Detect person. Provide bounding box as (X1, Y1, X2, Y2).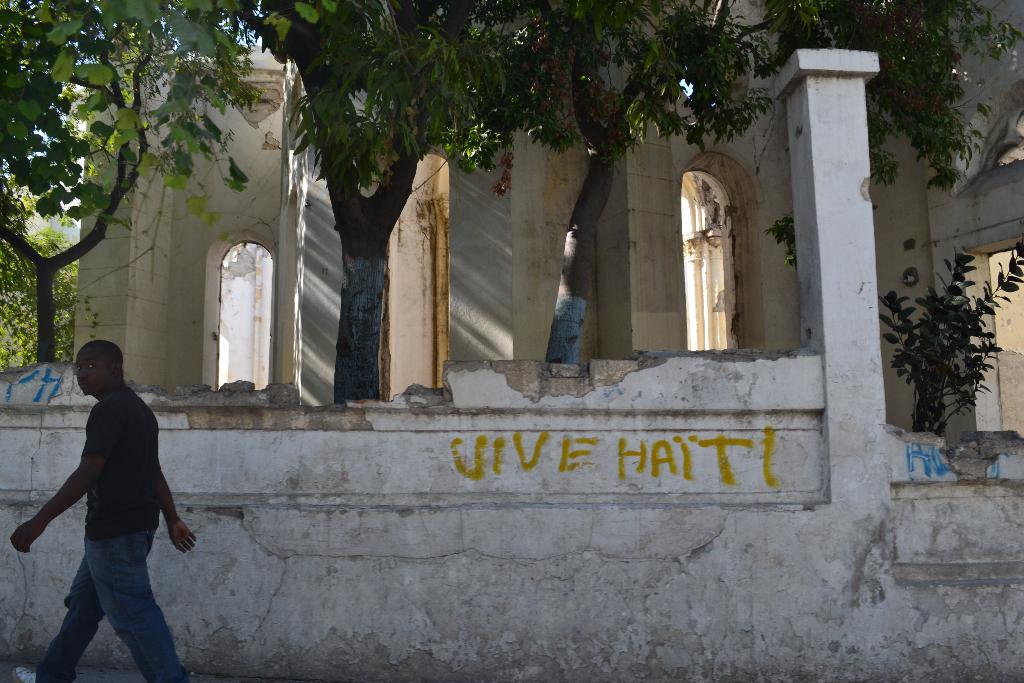
(31, 327, 182, 679).
